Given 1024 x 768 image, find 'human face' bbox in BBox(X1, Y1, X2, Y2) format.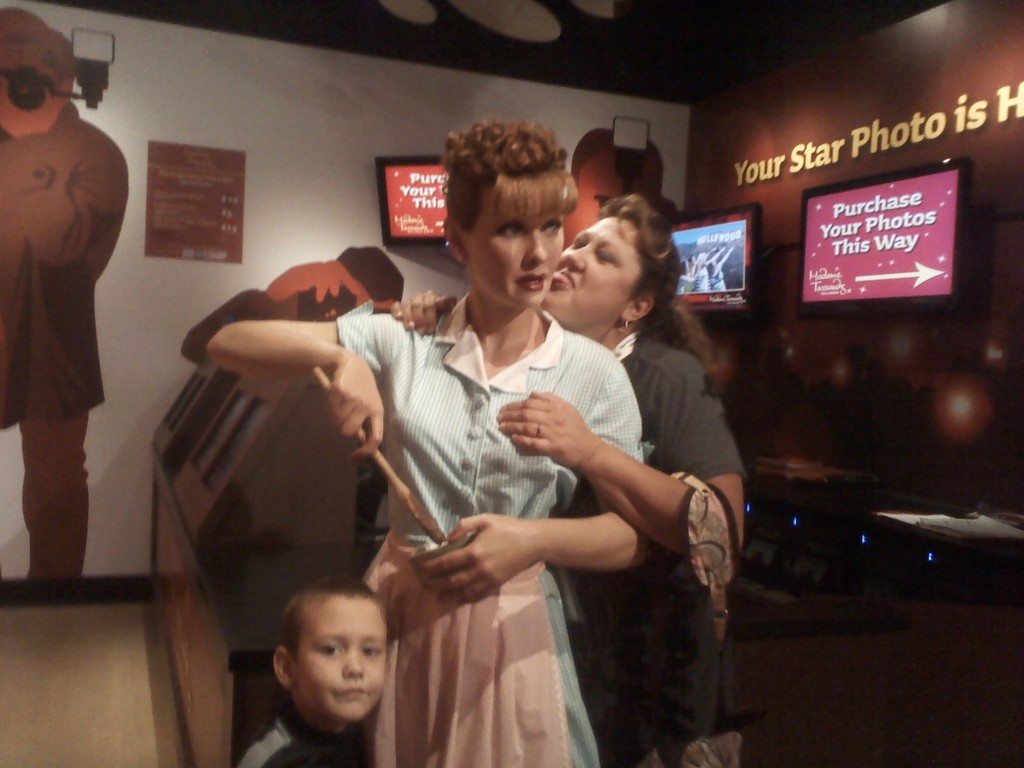
BBox(543, 212, 630, 338).
